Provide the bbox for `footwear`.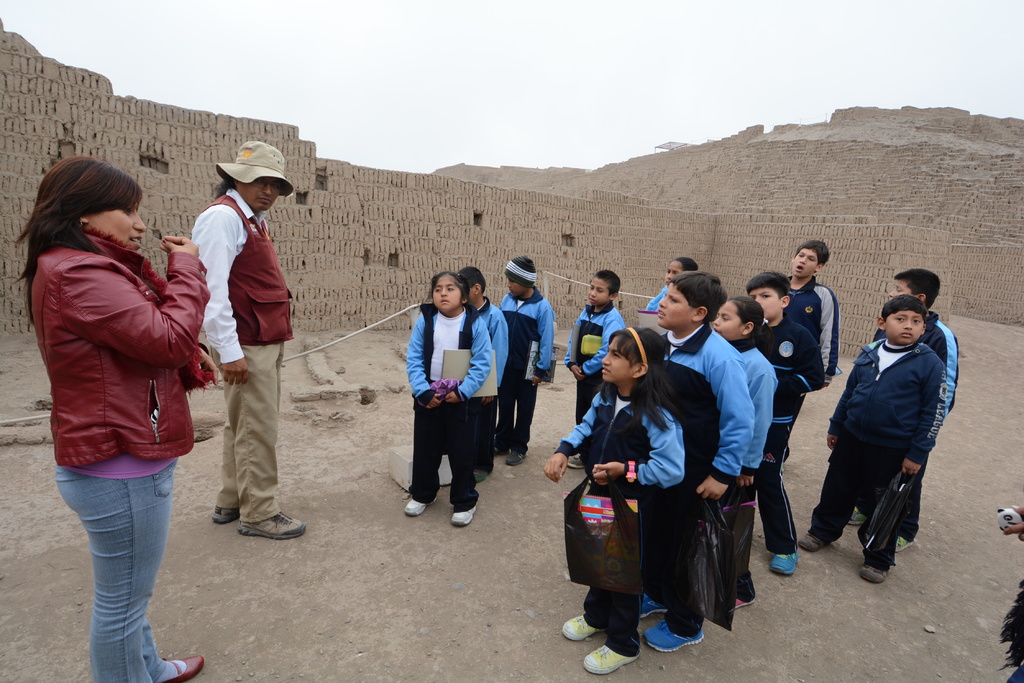
Rect(557, 615, 607, 643).
